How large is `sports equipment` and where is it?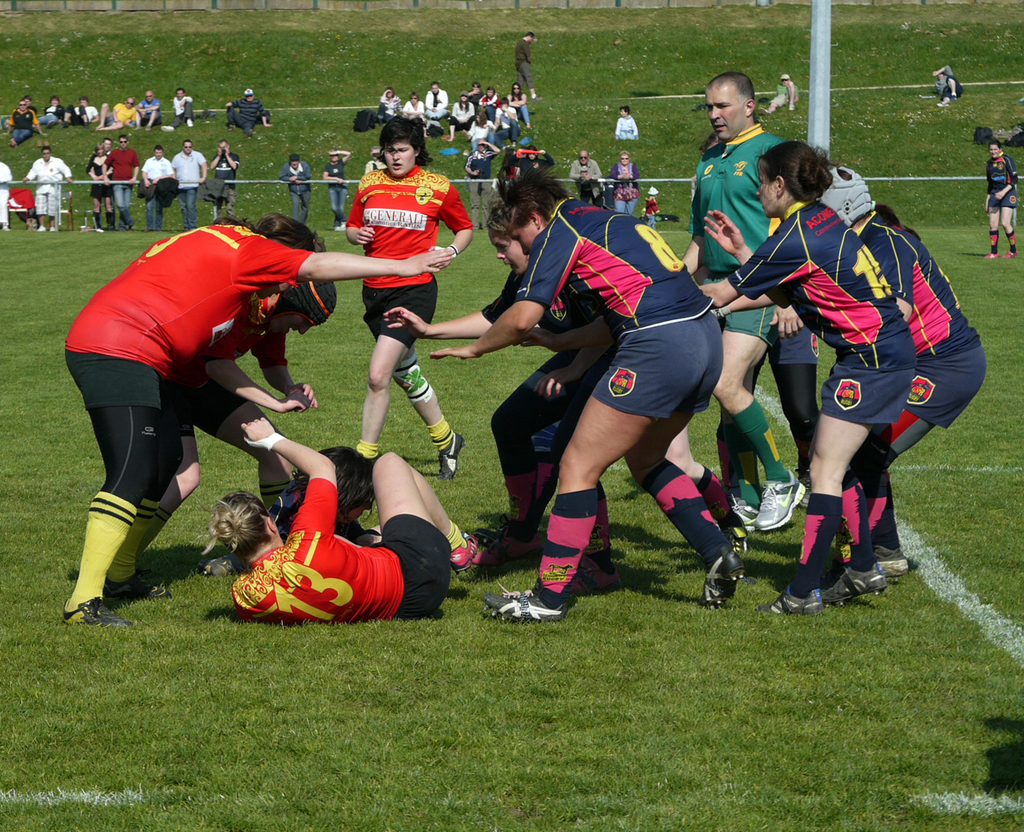
Bounding box: crop(751, 586, 821, 613).
